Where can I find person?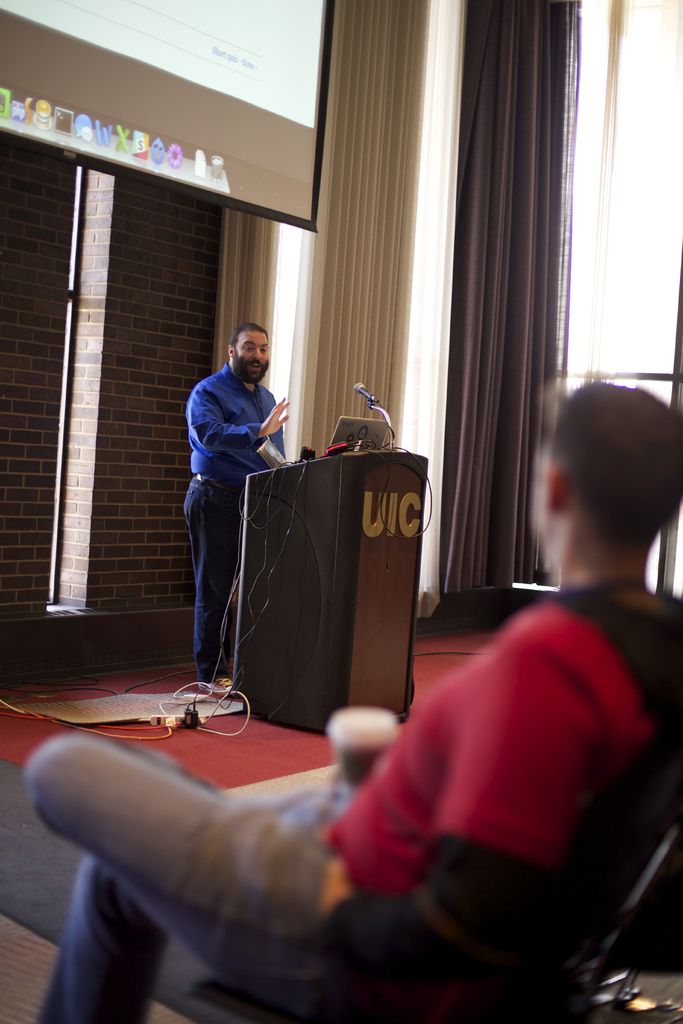
You can find it at x1=21, y1=372, x2=682, y2=1023.
